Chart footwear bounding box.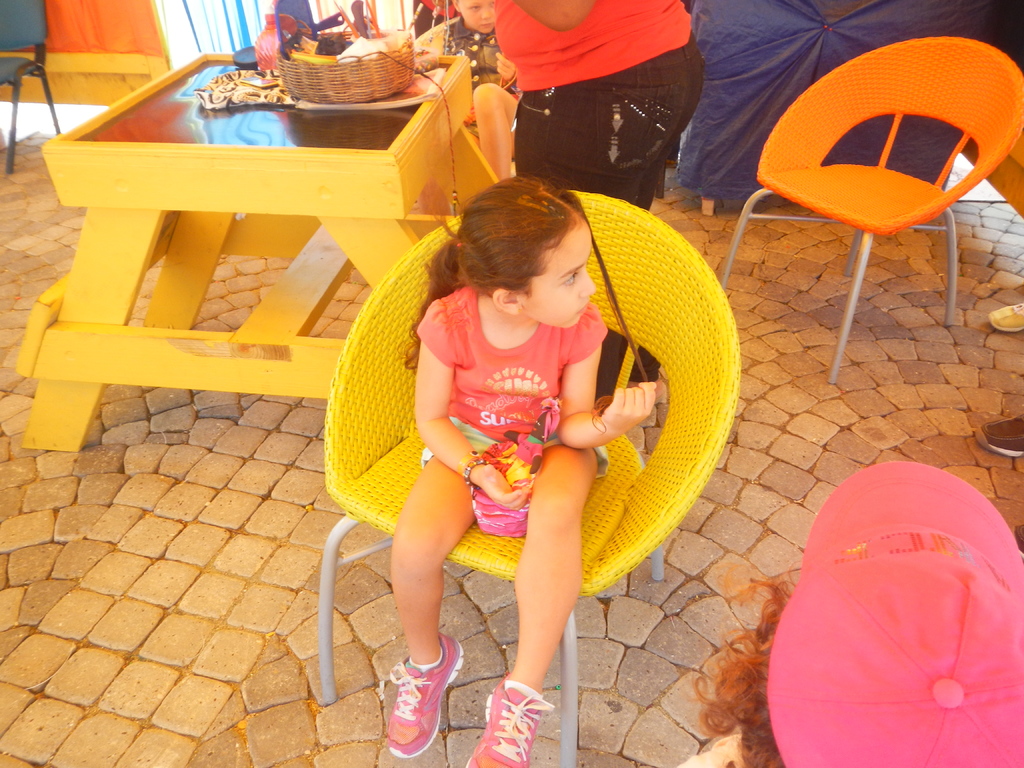
Charted: [x1=374, y1=652, x2=459, y2=759].
